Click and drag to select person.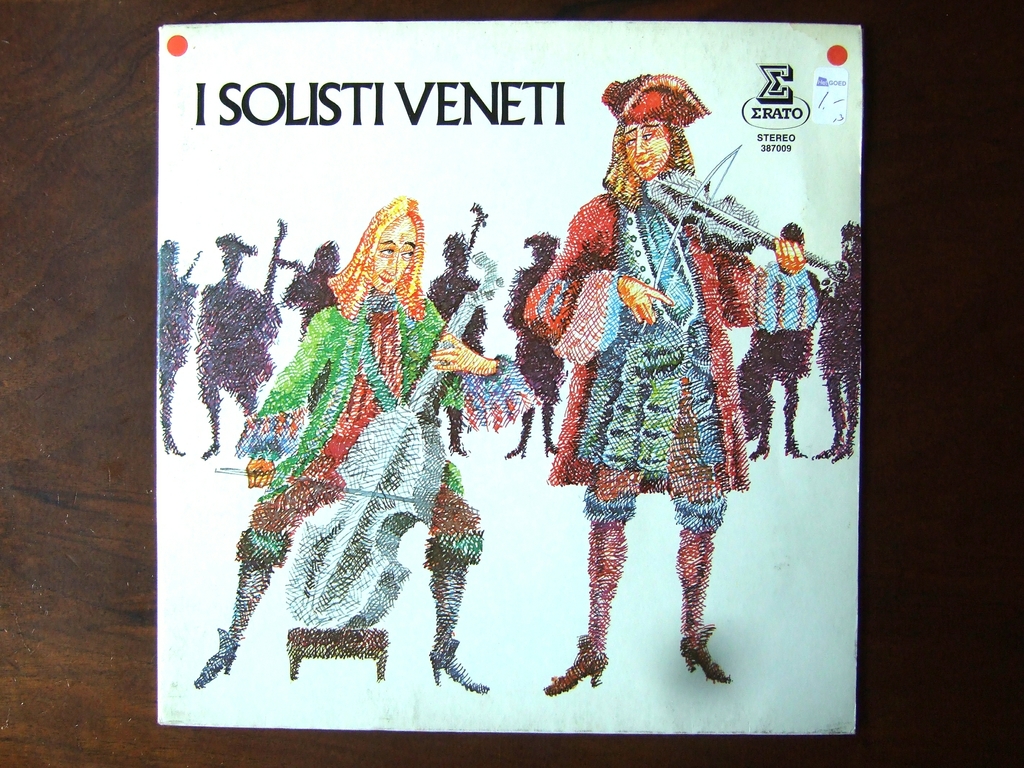
Selection: l=196, t=230, r=284, b=460.
